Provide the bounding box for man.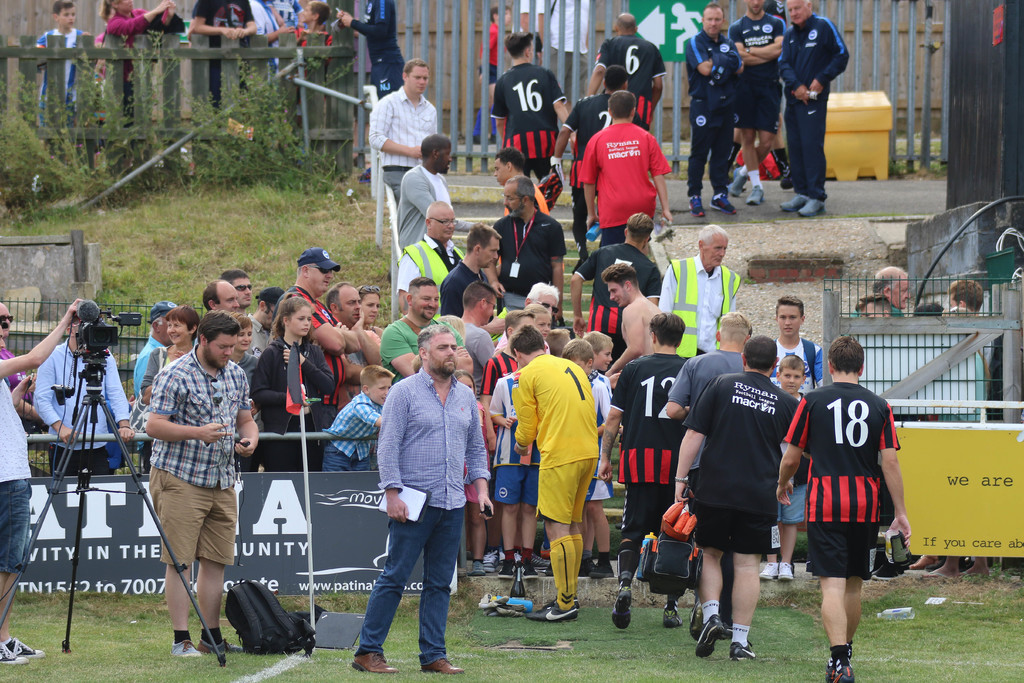
detection(369, 59, 436, 194).
